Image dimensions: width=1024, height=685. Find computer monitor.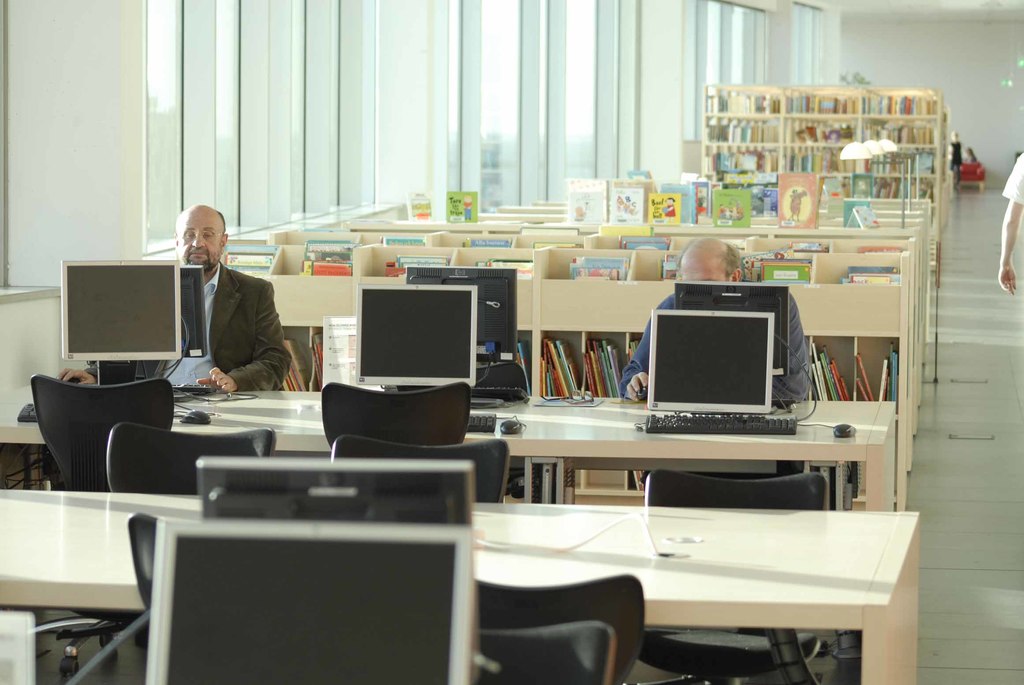
[636, 305, 779, 420].
